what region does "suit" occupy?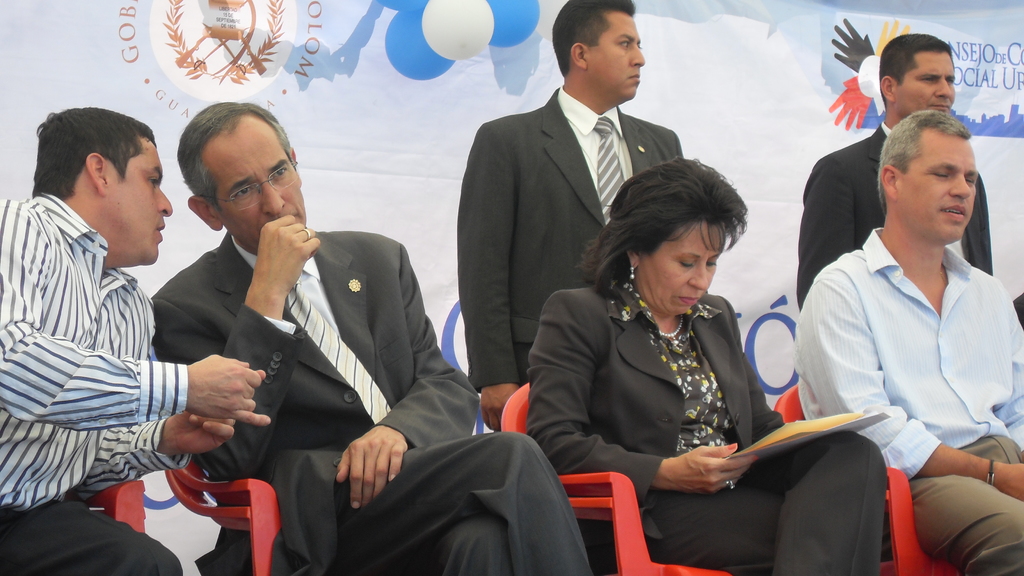
x1=796 y1=115 x2=993 y2=307.
